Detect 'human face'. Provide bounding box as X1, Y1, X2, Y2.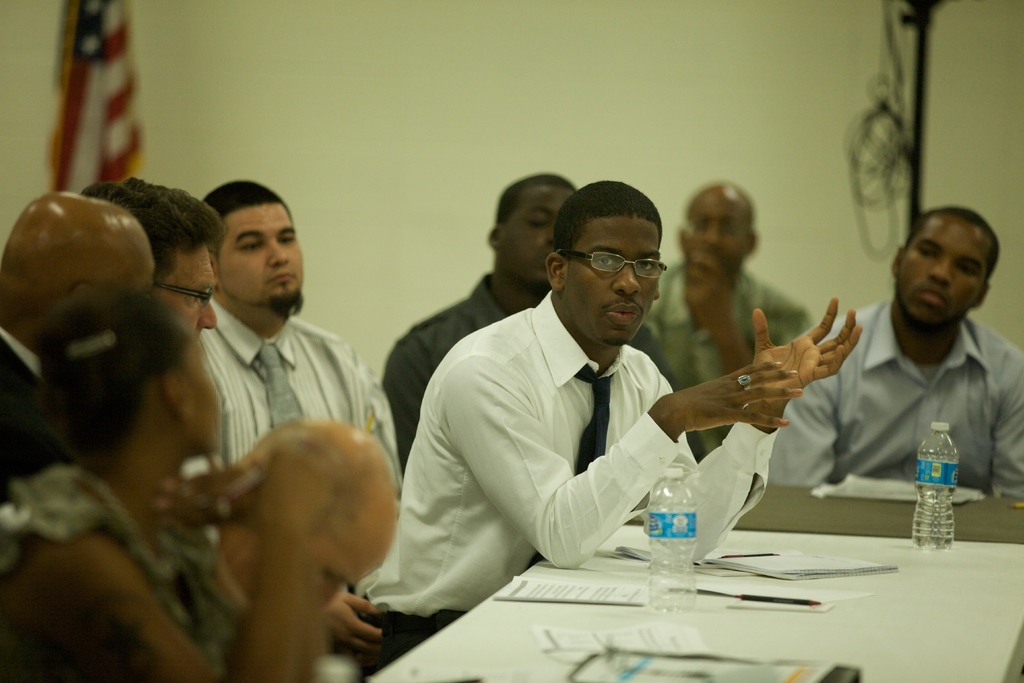
568, 216, 660, 347.
